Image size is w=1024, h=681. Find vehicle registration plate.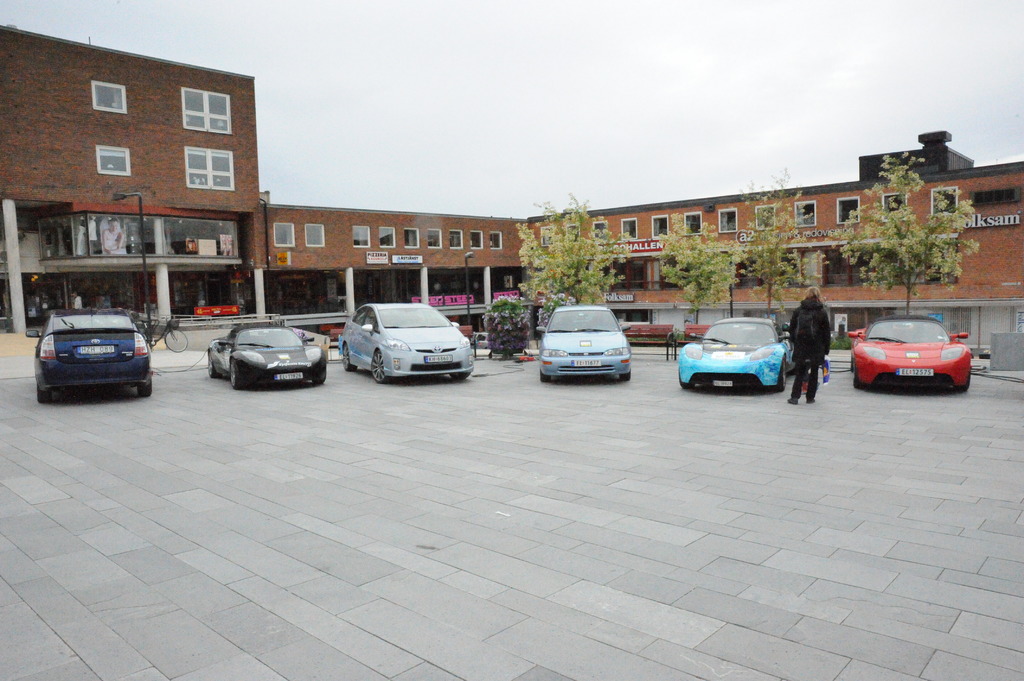
pyautogui.locateOnScreen(895, 368, 933, 374).
